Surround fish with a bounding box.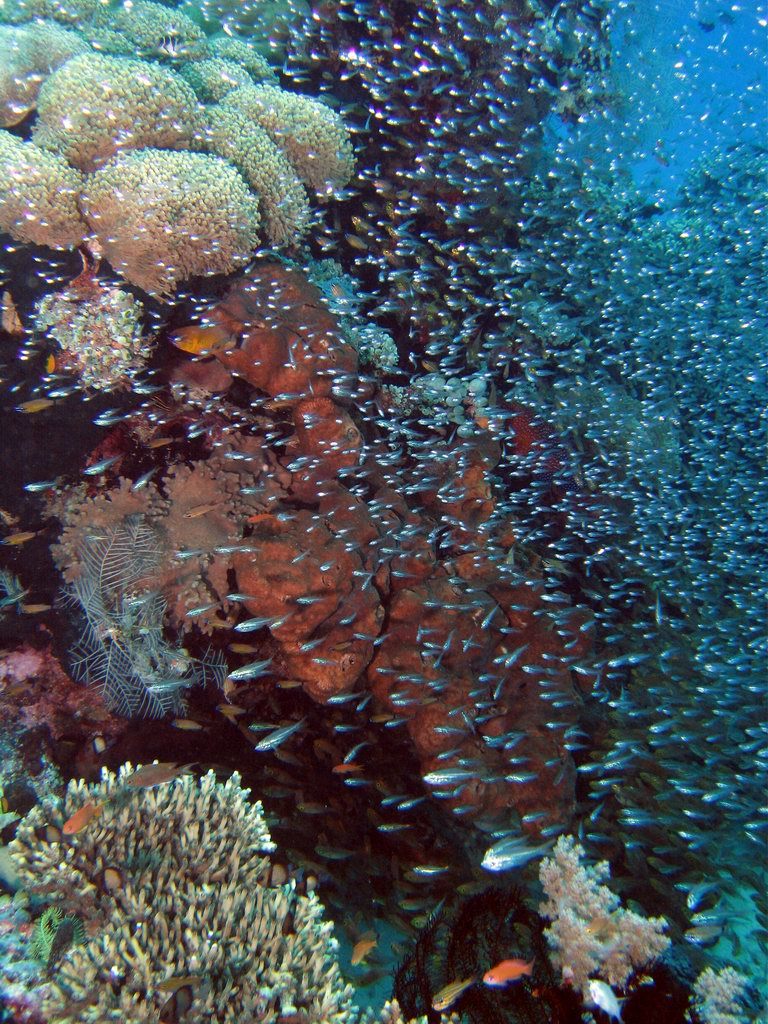
rect(229, 646, 261, 653).
